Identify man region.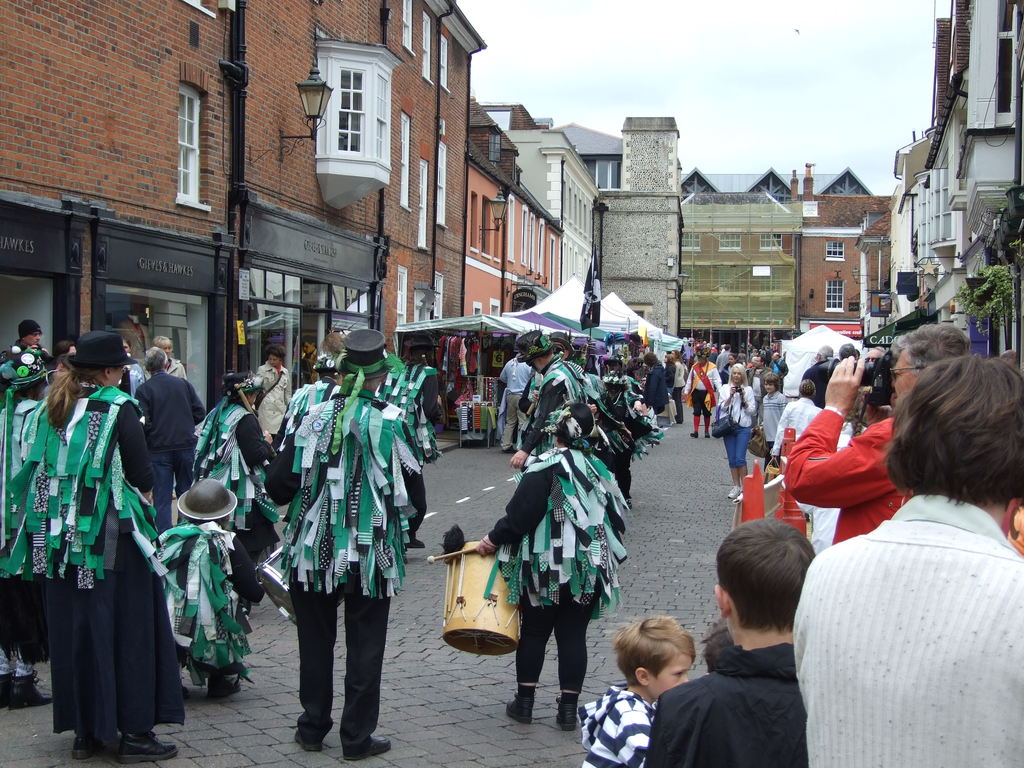
Region: {"x1": 802, "y1": 344, "x2": 836, "y2": 405}.
